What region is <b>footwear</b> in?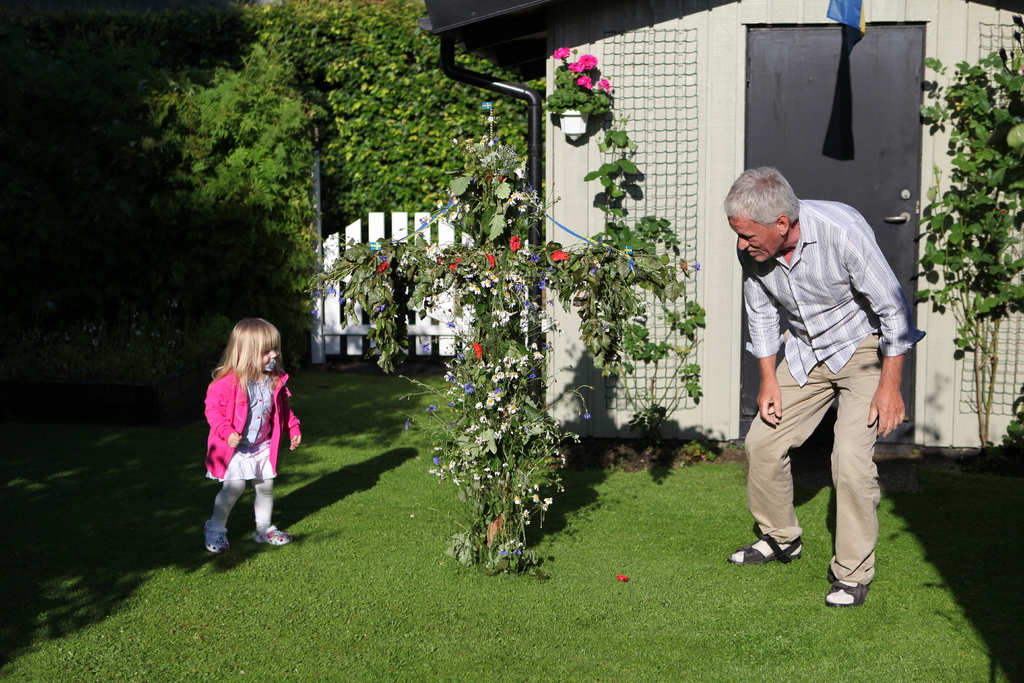
[x1=253, y1=525, x2=292, y2=549].
